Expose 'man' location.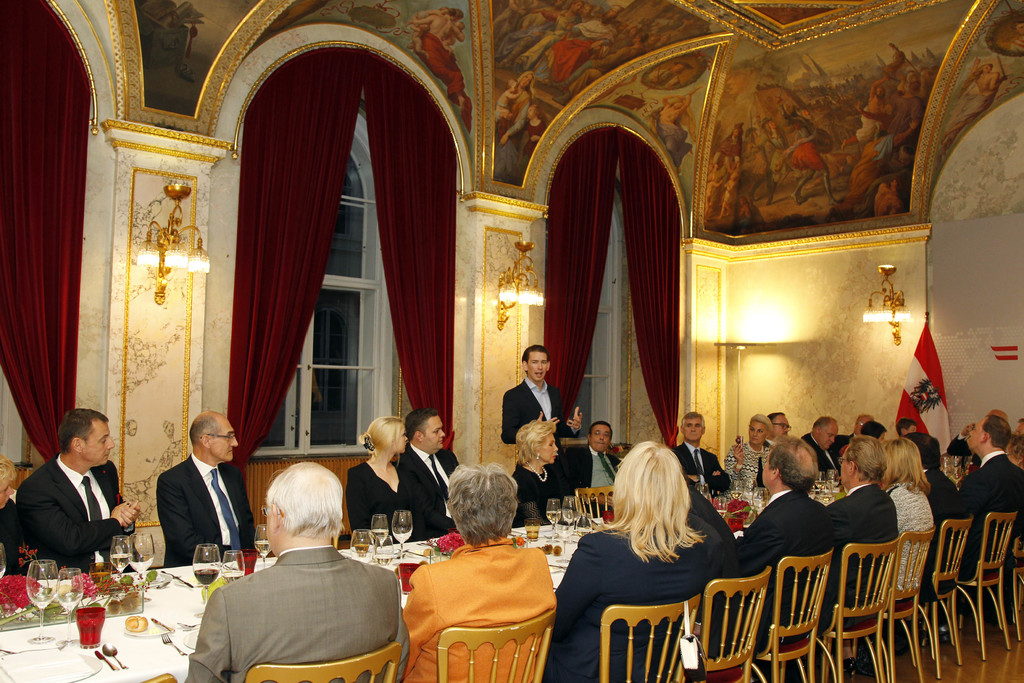
Exposed at bbox=(174, 474, 413, 673).
